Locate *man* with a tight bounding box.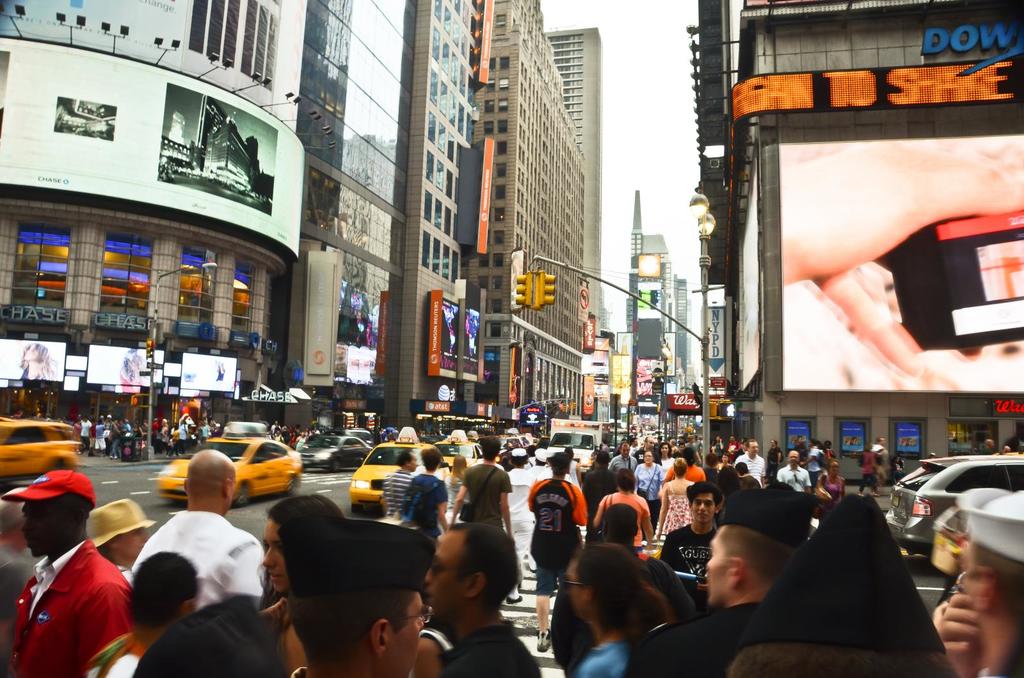
crop(735, 438, 766, 480).
